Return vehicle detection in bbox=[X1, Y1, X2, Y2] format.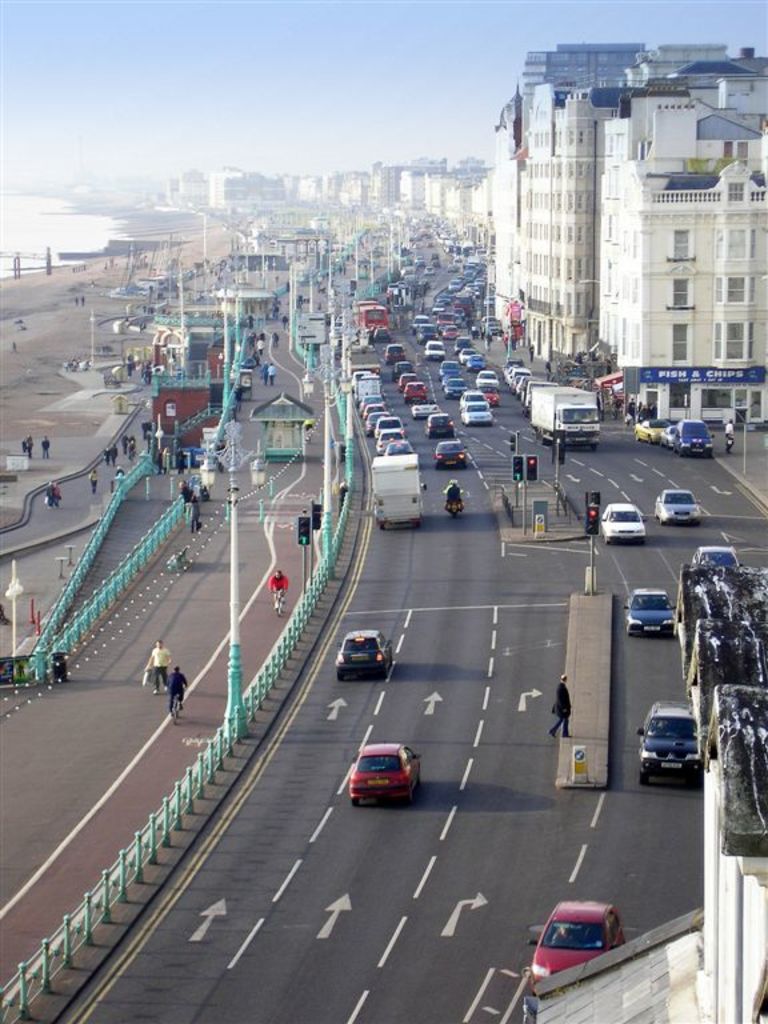
bbox=[663, 421, 680, 449].
